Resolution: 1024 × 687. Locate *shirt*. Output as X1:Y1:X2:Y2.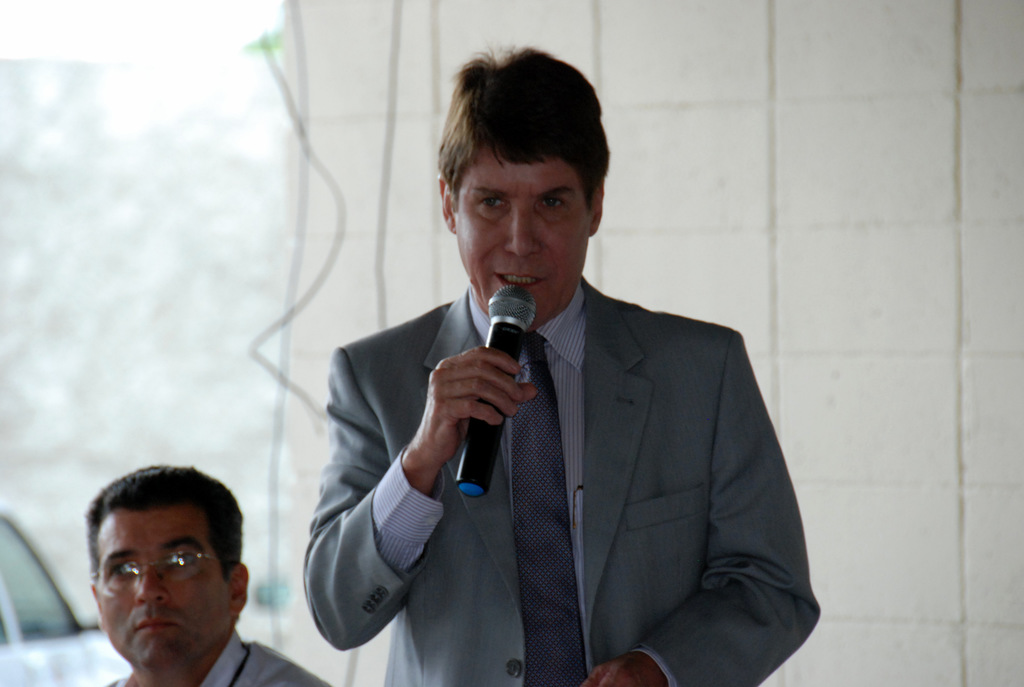
468:281:677:686.
